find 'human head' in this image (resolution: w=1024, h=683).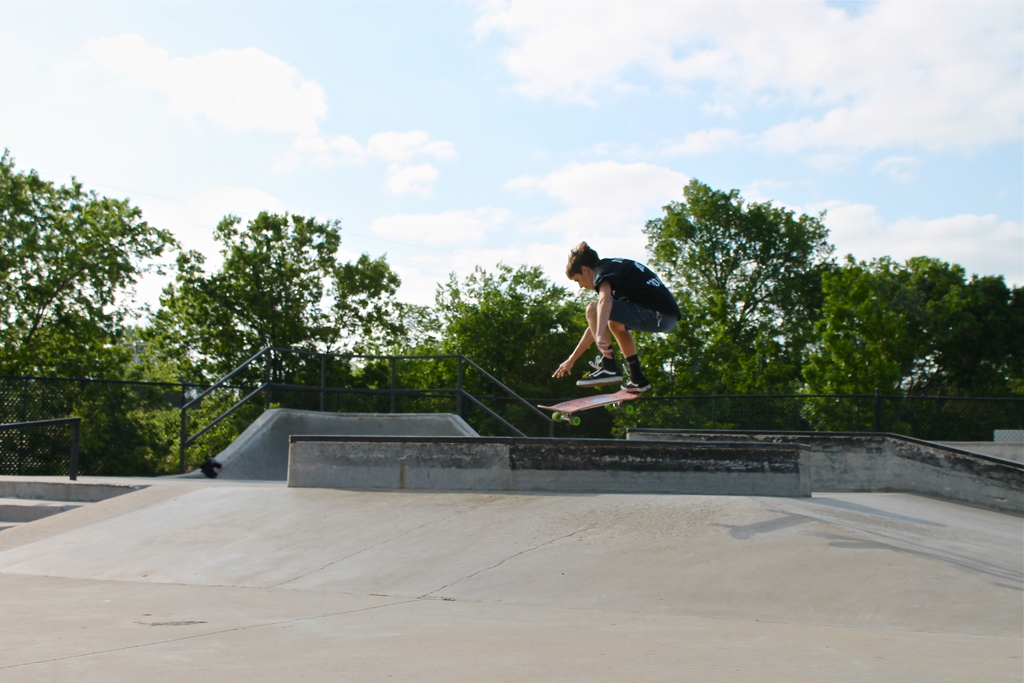
detection(566, 243, 598, 287).
